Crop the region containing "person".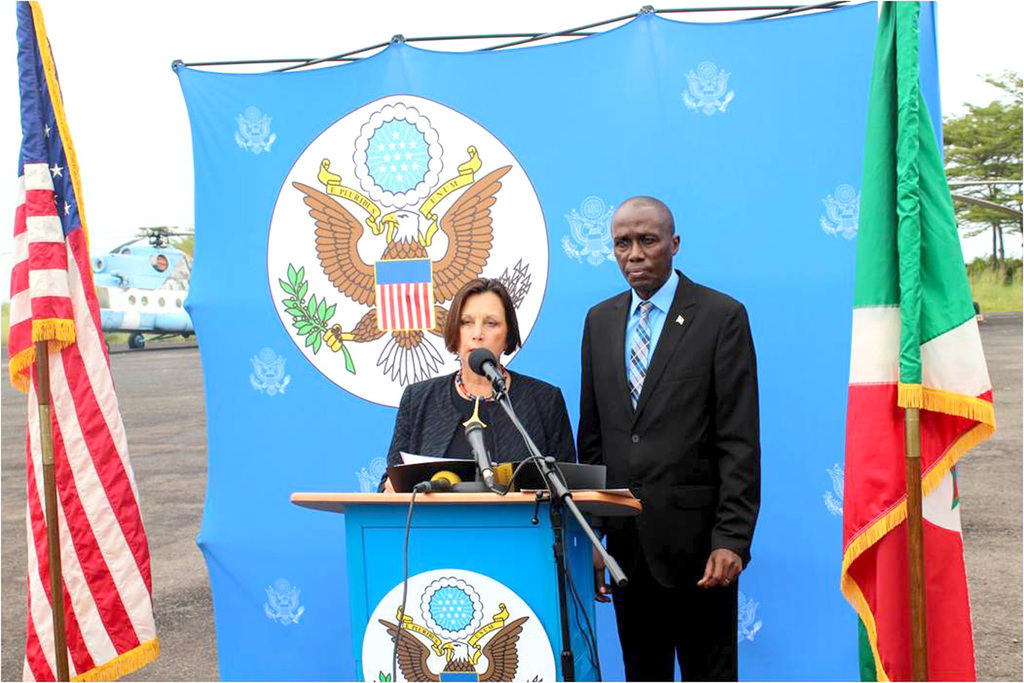
Crop region: crop(575, 189, 761, 682).
